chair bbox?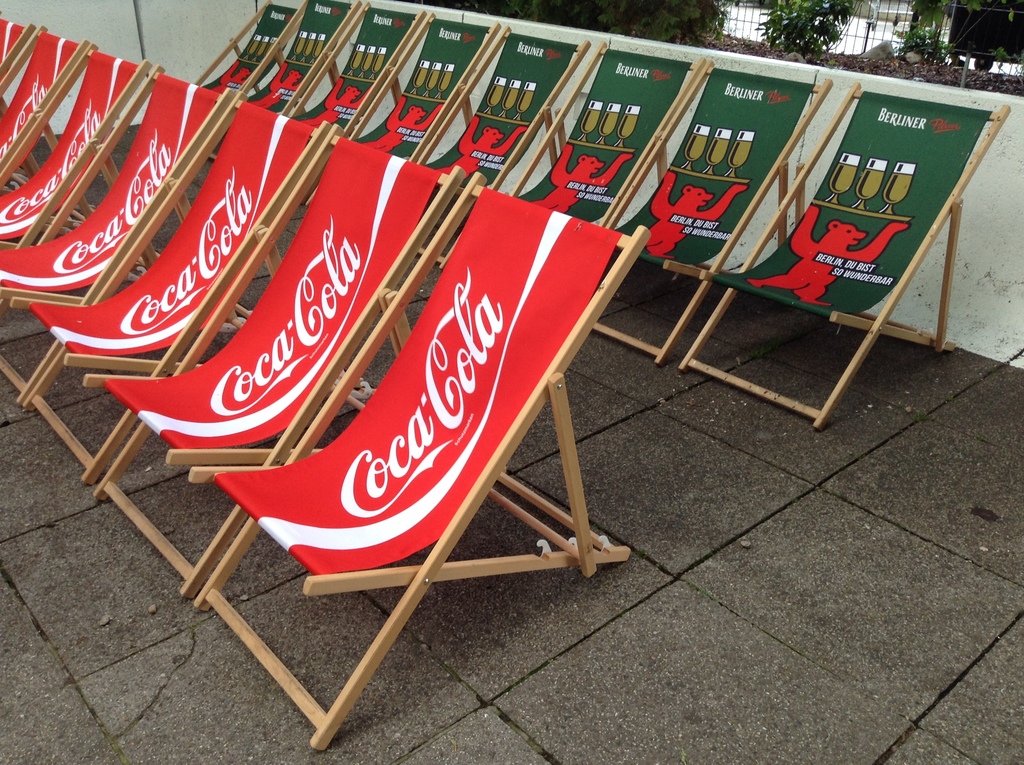
pyautogui.locateOnScreen(193, 0, 298, 97)
